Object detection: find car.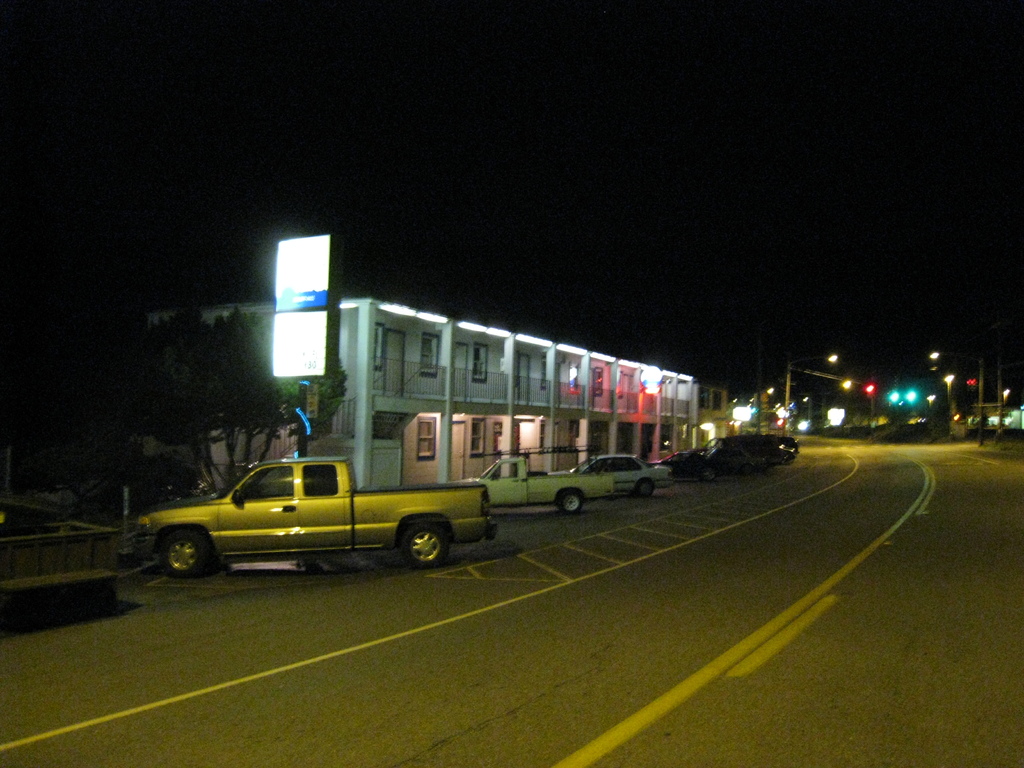
bbox=[548, 452, 677, 501].
